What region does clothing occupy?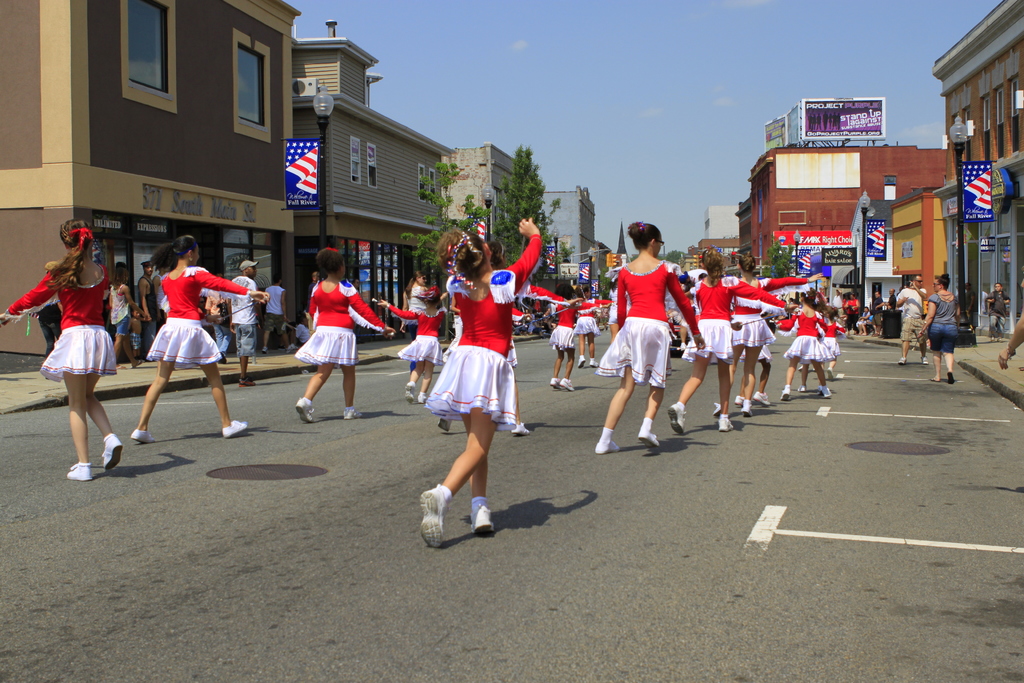
Rect(984, 290, 1012, 340).
